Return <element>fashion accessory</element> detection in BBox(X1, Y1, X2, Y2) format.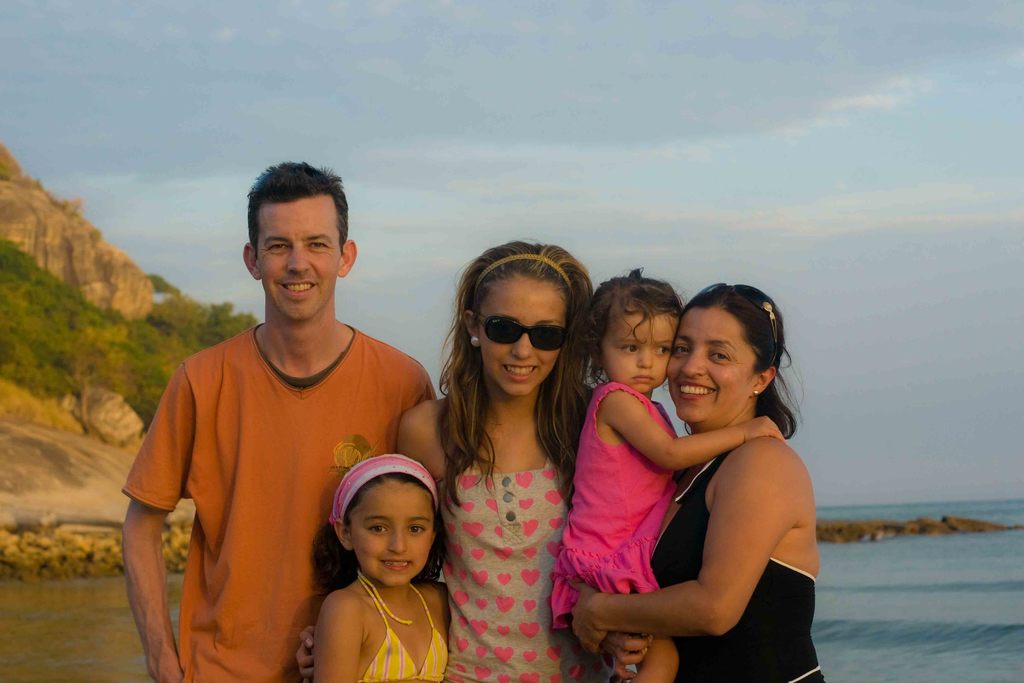
BBox(762, 297, 776, 343).
